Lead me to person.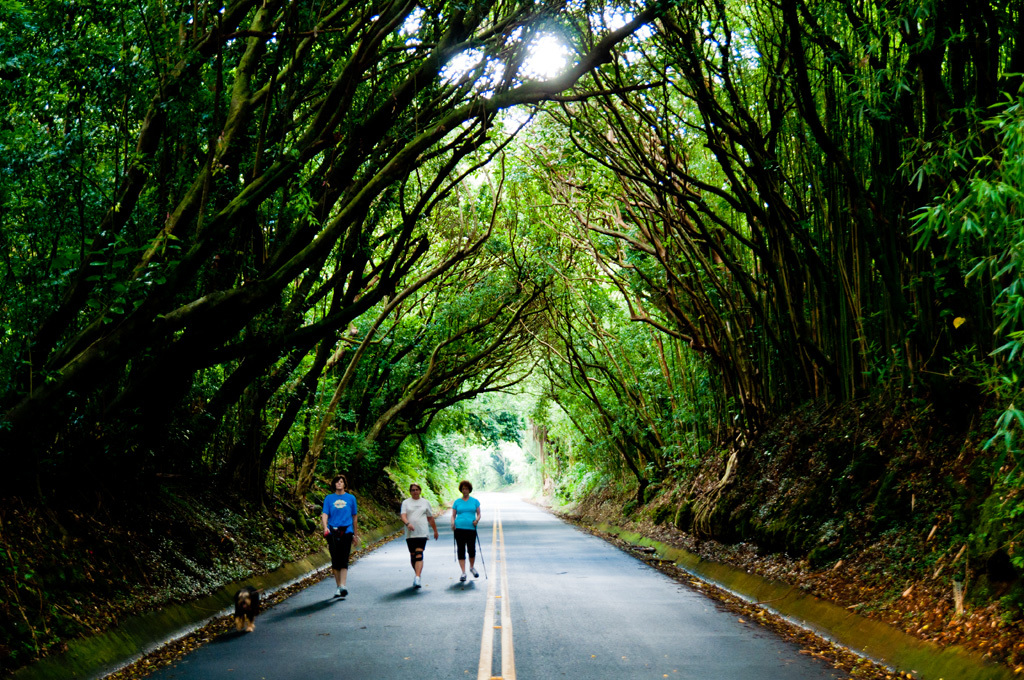
Lead to [left=456, top=477, right=489, bottom=588].
